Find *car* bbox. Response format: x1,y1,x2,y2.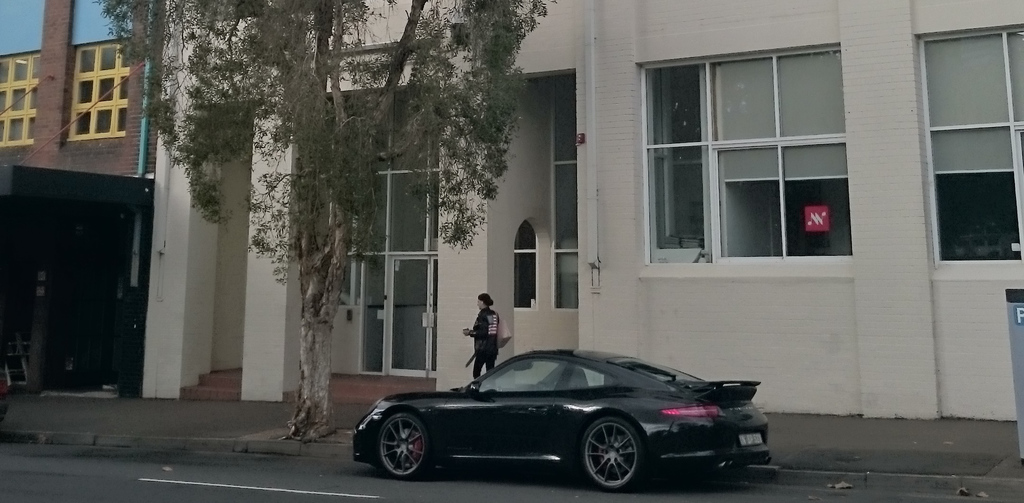
351,343,778,493.
